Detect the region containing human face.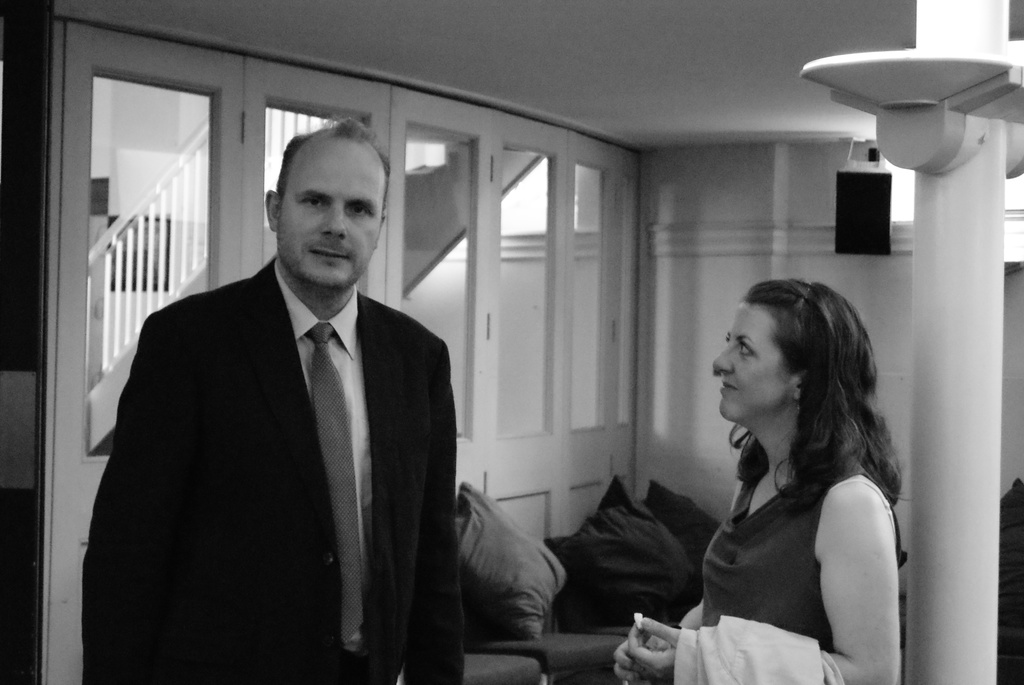
{"left": 274, "top": 136, "right": 388, "bottom": 291}.
